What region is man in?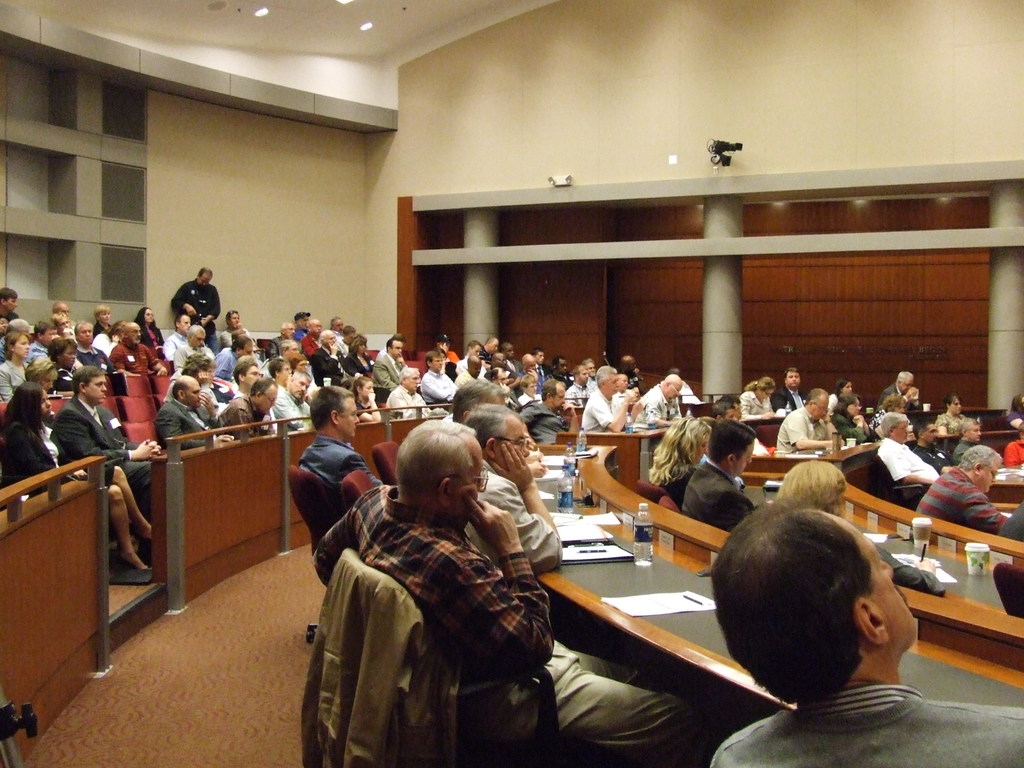
<bbox>171, 266, 221, 352</bbox>.
